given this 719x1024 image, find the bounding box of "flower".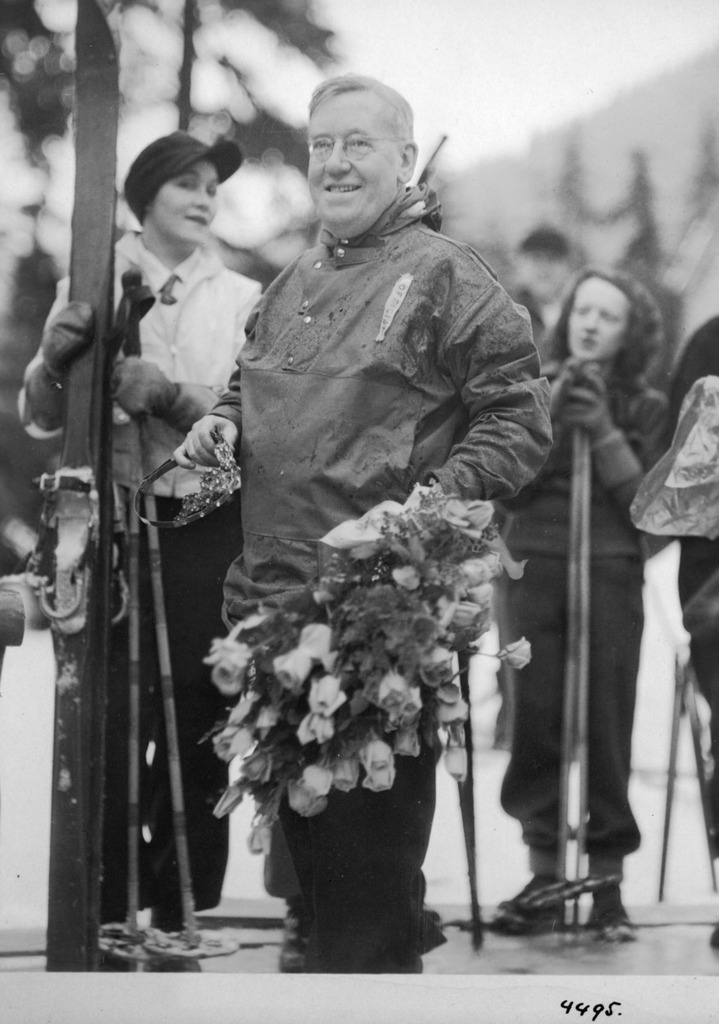
select_region(492, 636, 539, 672).
